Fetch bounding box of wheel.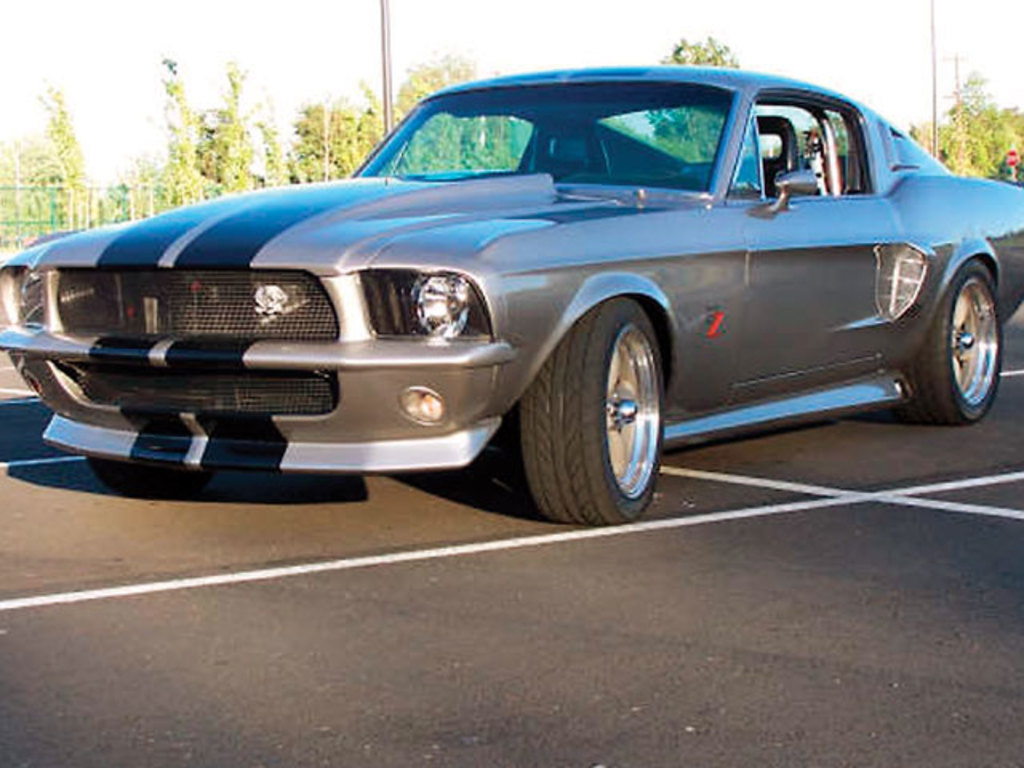
Bbox: bbox(904, 254, 1011, 430).
